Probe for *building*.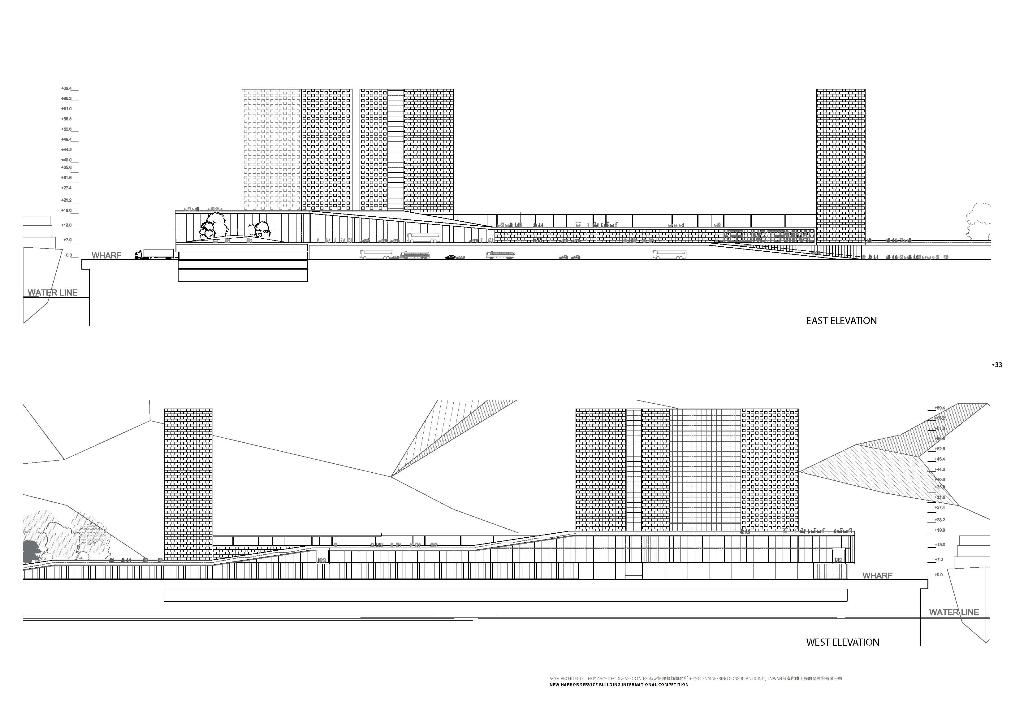
Probe result: 357 83 453 216.
